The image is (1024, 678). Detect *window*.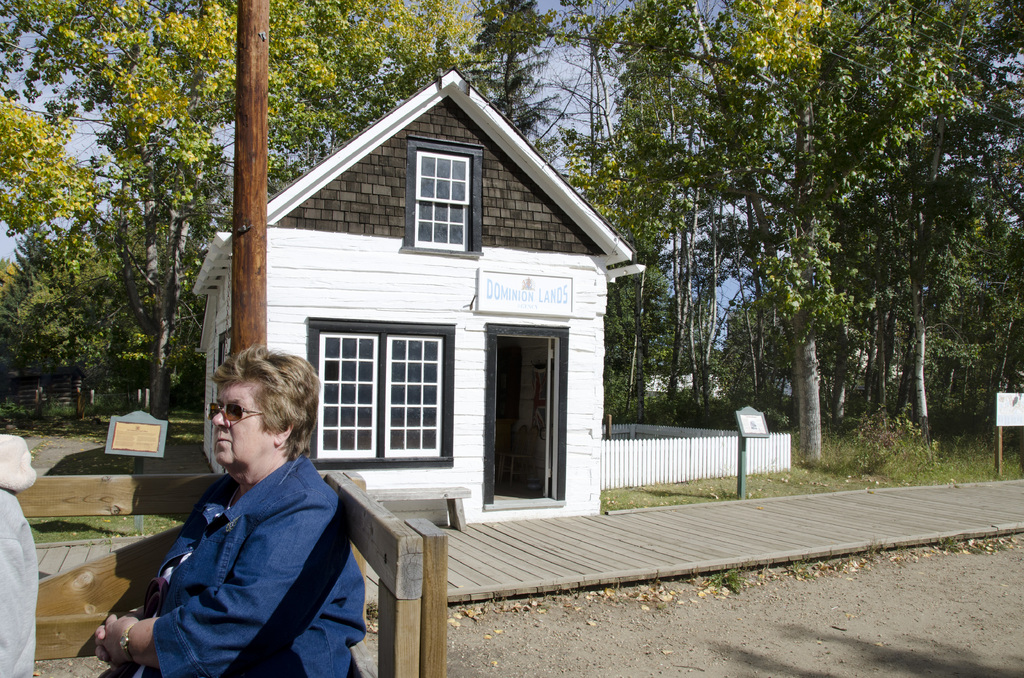
Detection: Rect(416, 149, 467, 254).
